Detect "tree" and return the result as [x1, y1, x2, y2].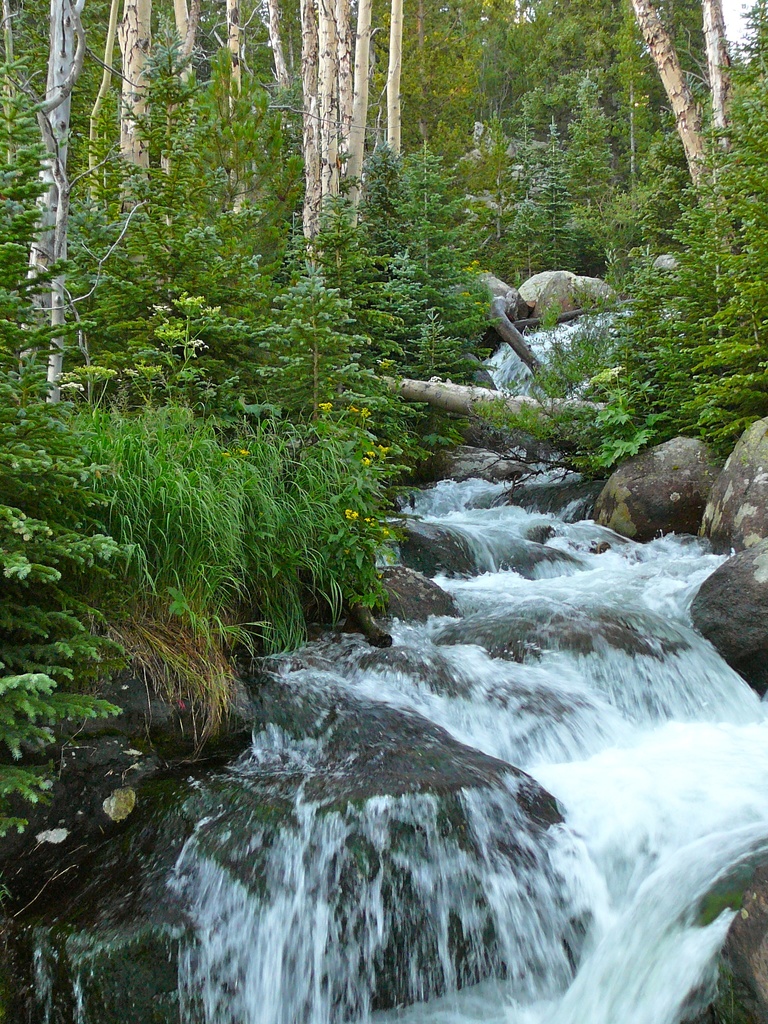
[505, 64, 760, 532].
